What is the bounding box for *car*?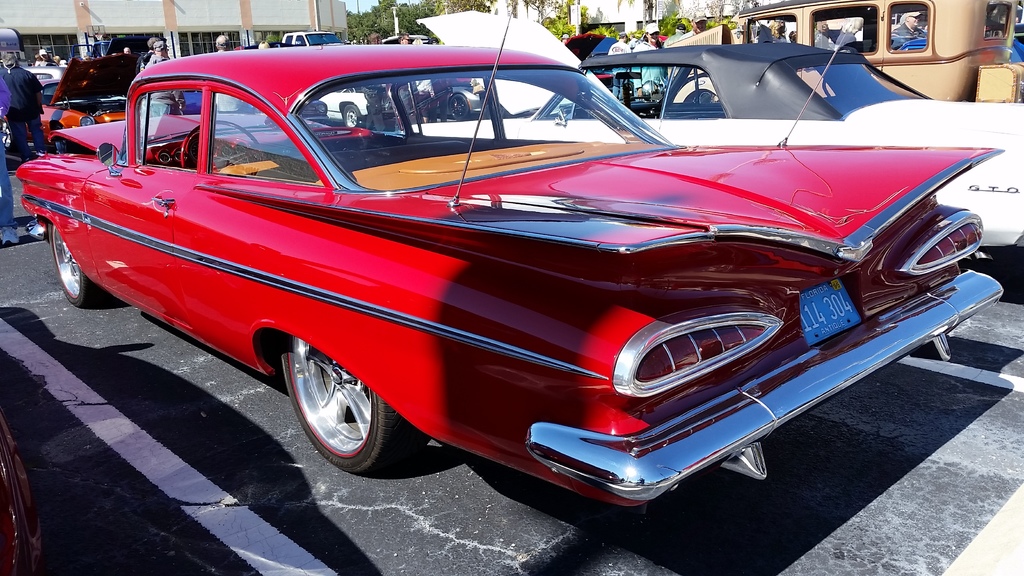
{"x1": 416, "y1": 78, "x2": 490, "y2": 118}.
